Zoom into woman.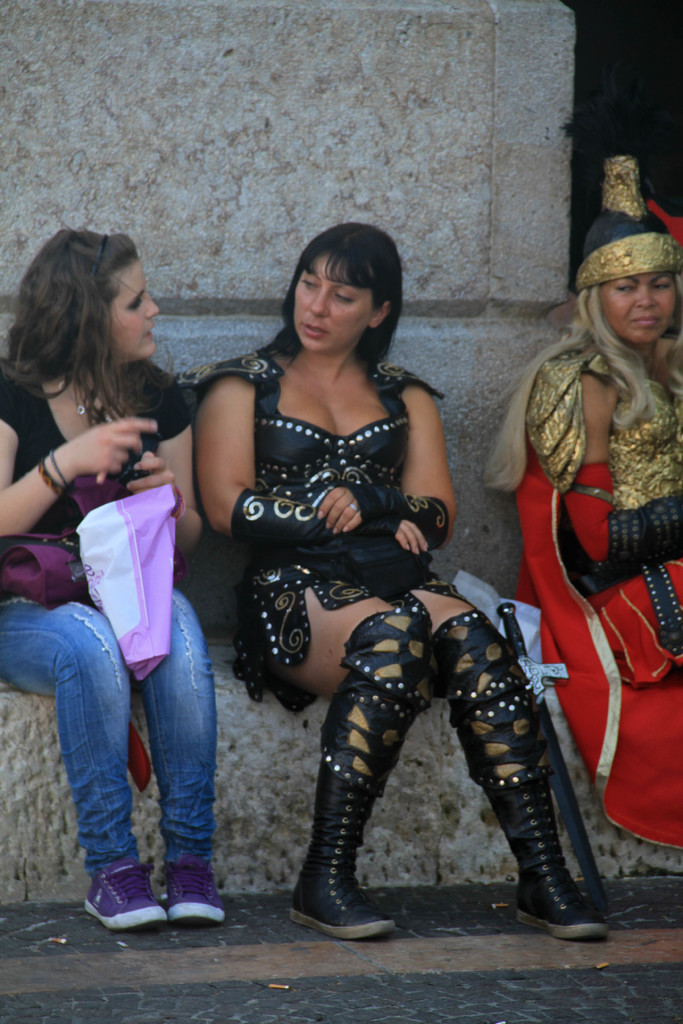
Zoom target: (172,222,606,941).
